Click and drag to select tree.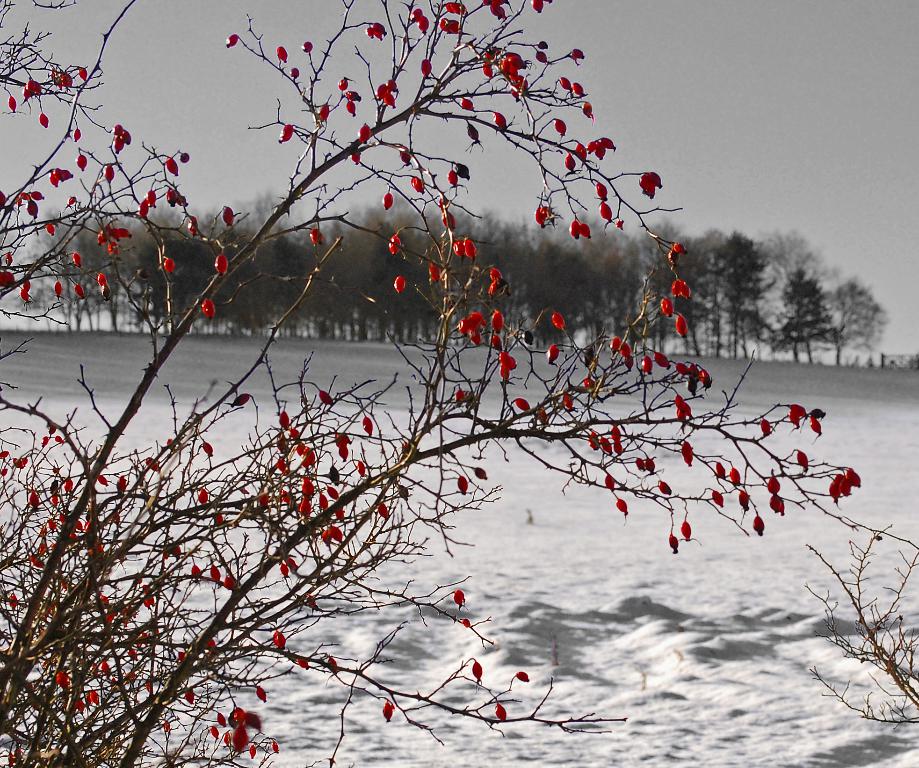
Selection: [76,217,135,334].
